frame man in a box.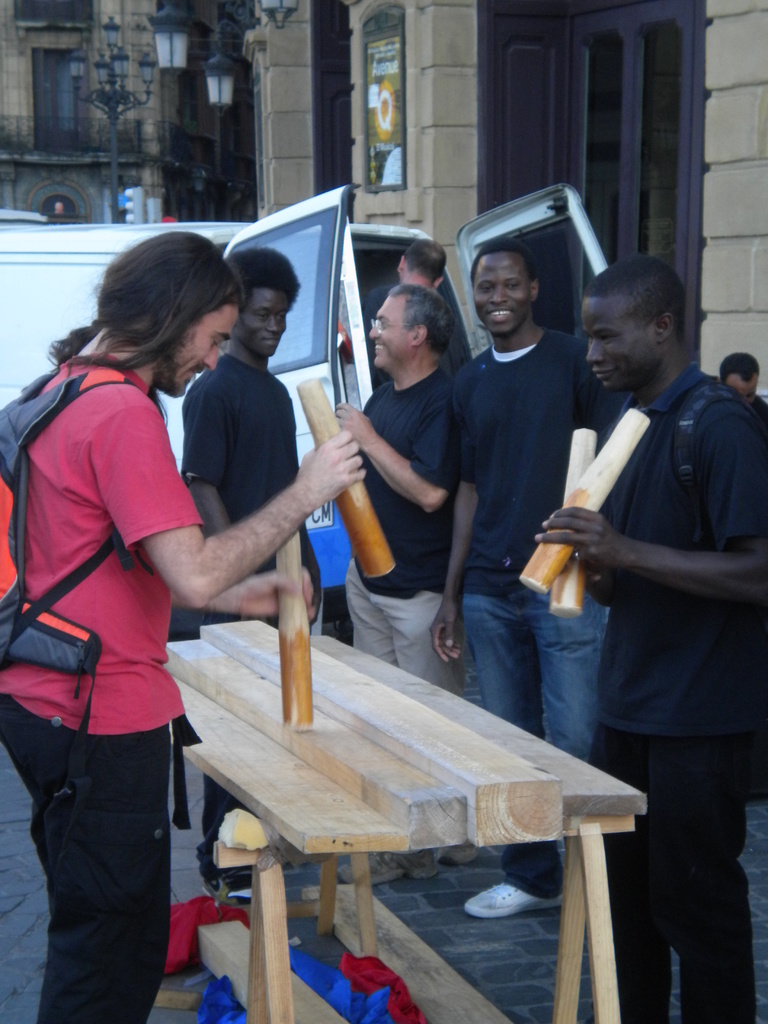
rect(710, 349, 767, 799).
